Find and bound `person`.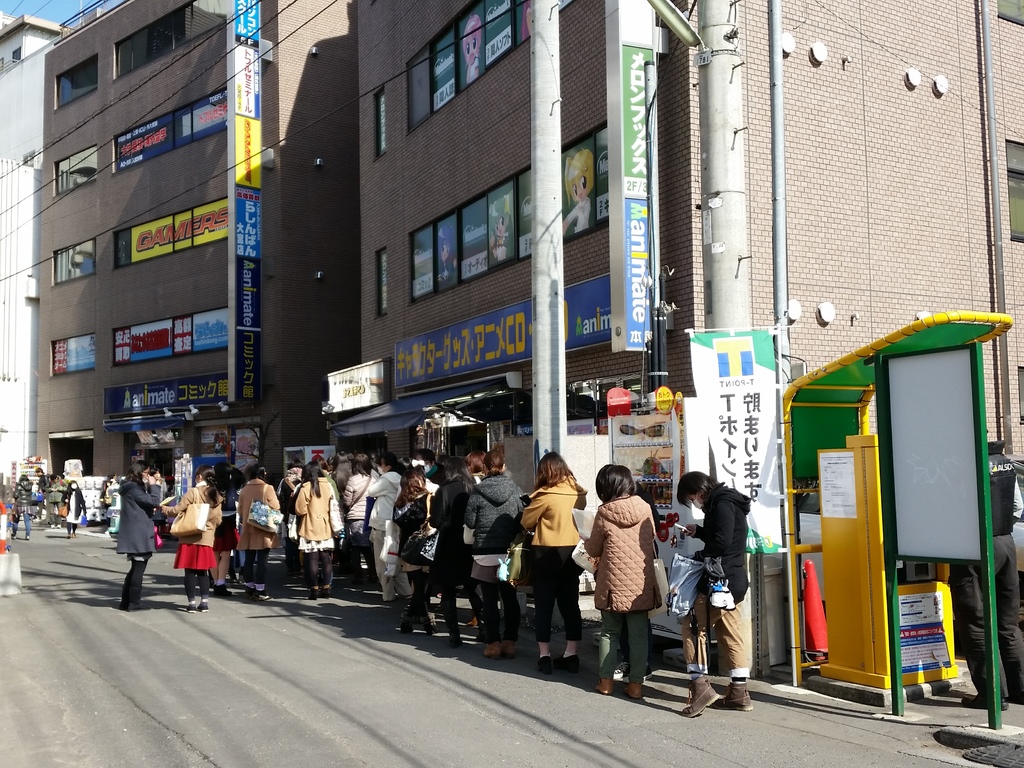
Bound: 118:461:157:612.
